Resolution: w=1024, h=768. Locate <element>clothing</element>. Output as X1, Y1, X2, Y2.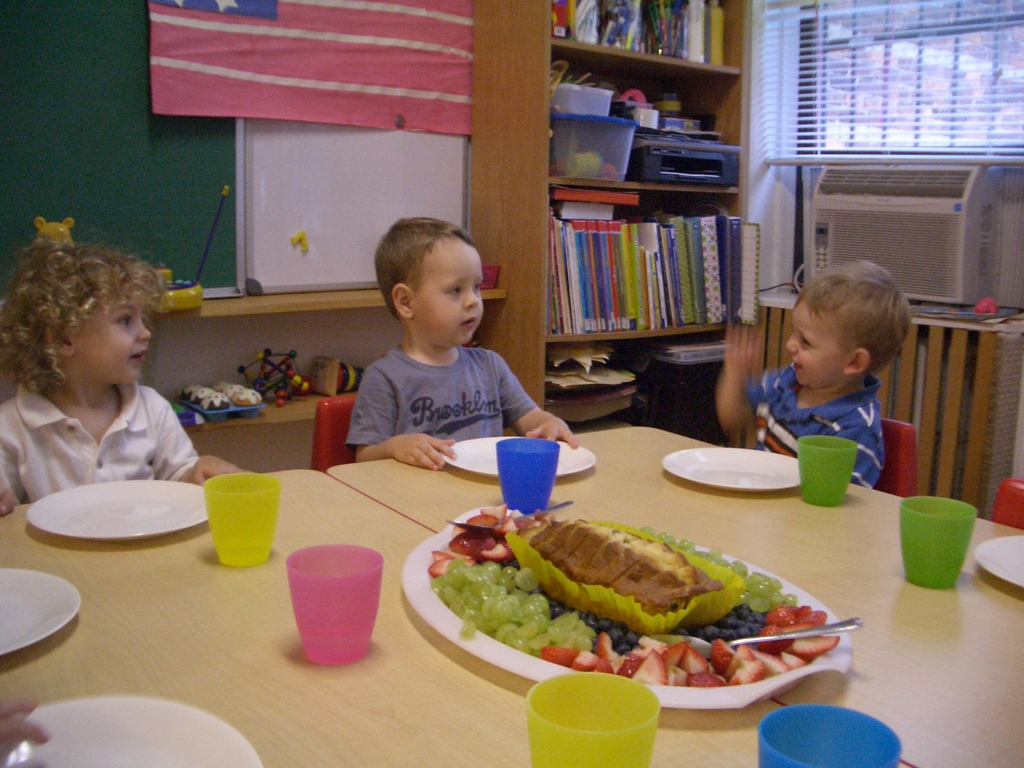
346, 341, 540, 448.
